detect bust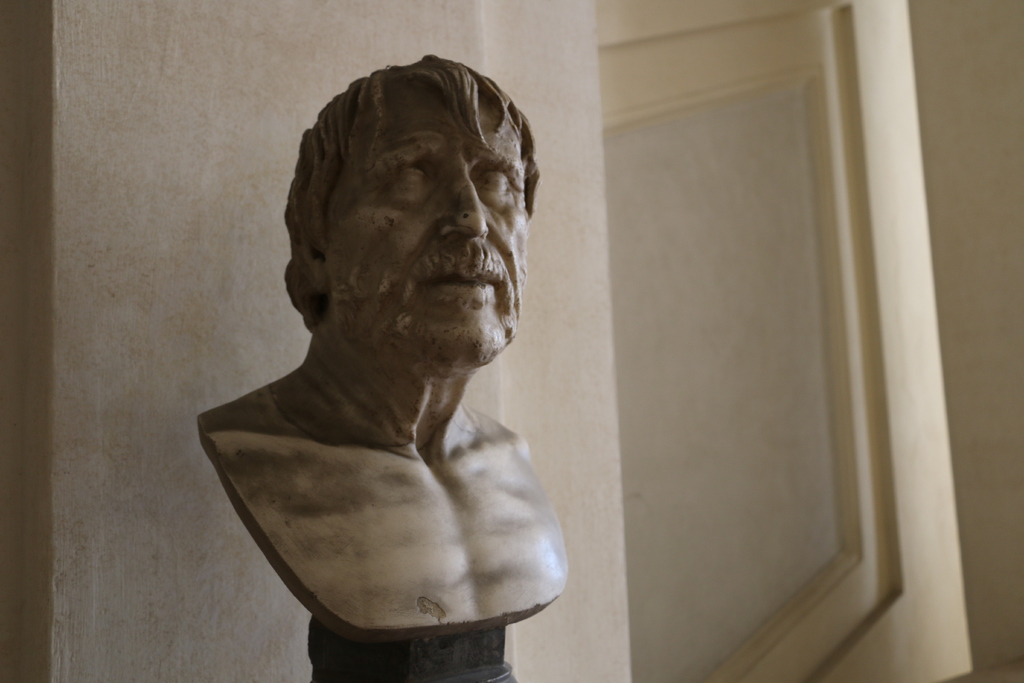
BBox(190, 55, 570, 642)
